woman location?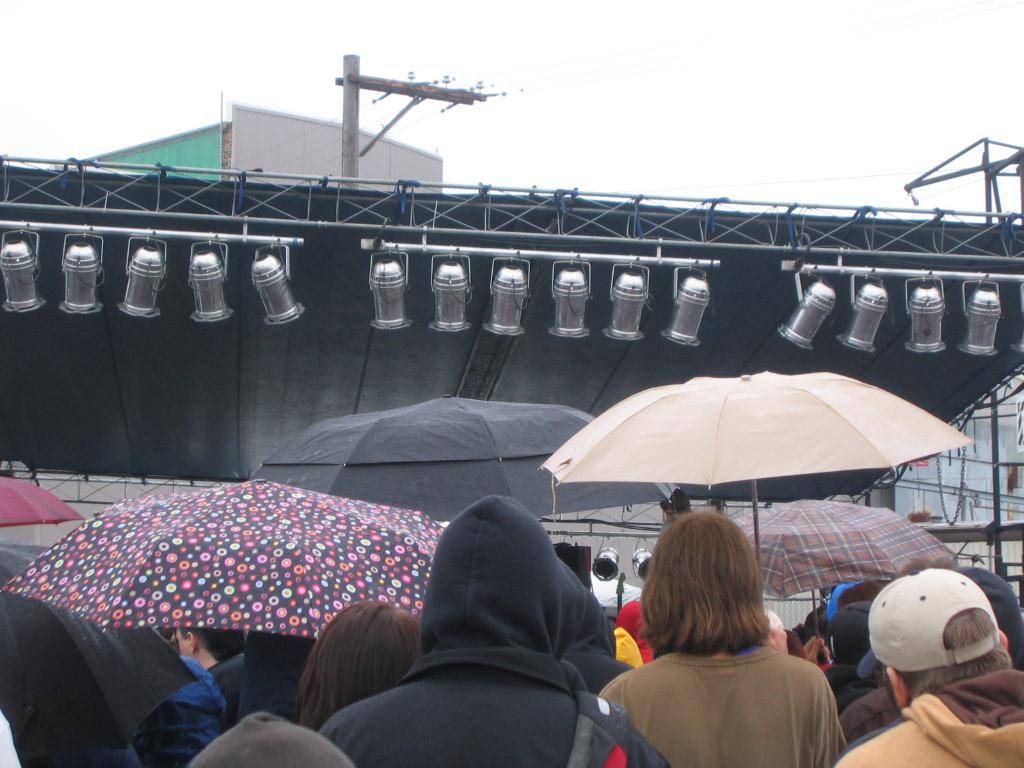
select_region(605, 523, 867, 761)
